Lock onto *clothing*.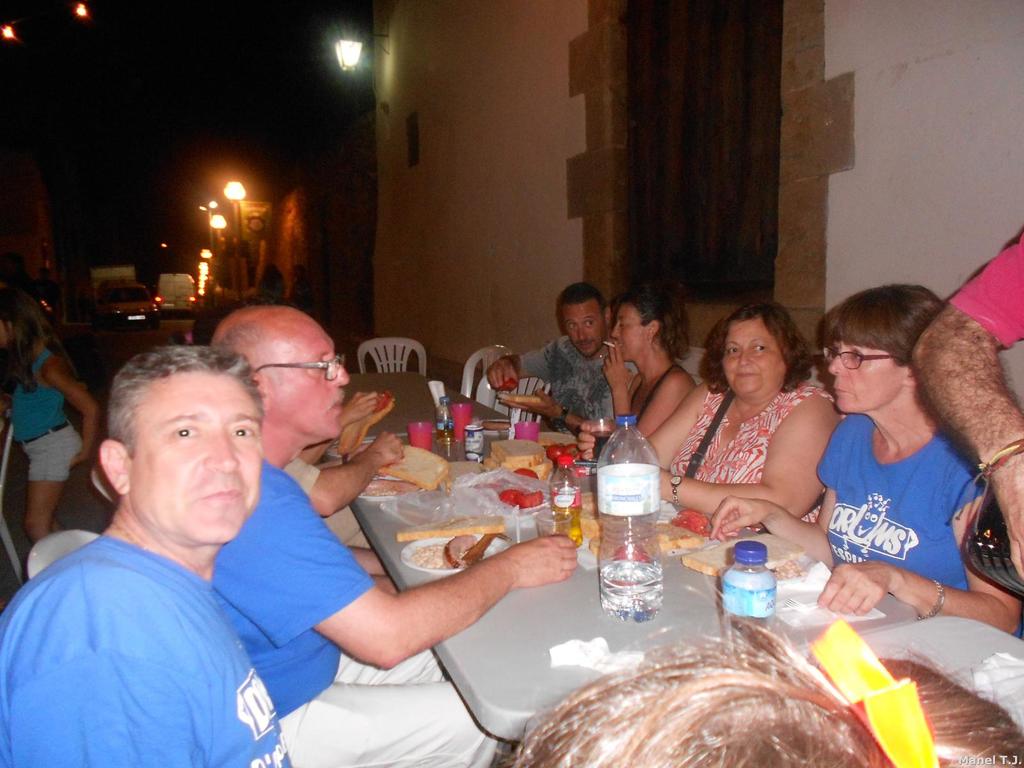
Locked: crop(855, 415, 970, 593).
